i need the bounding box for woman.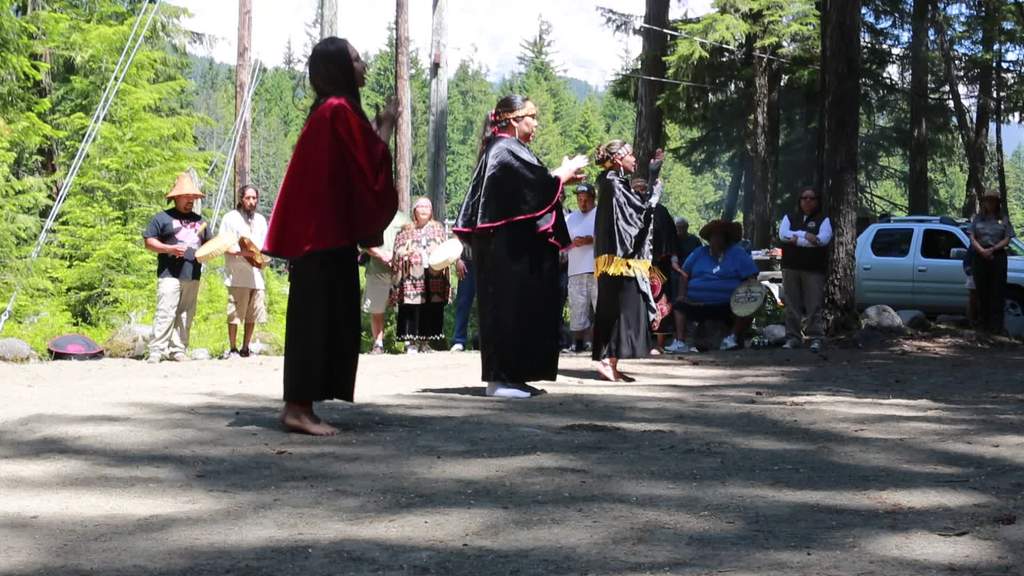
Here it is: 391,191,454,353.
